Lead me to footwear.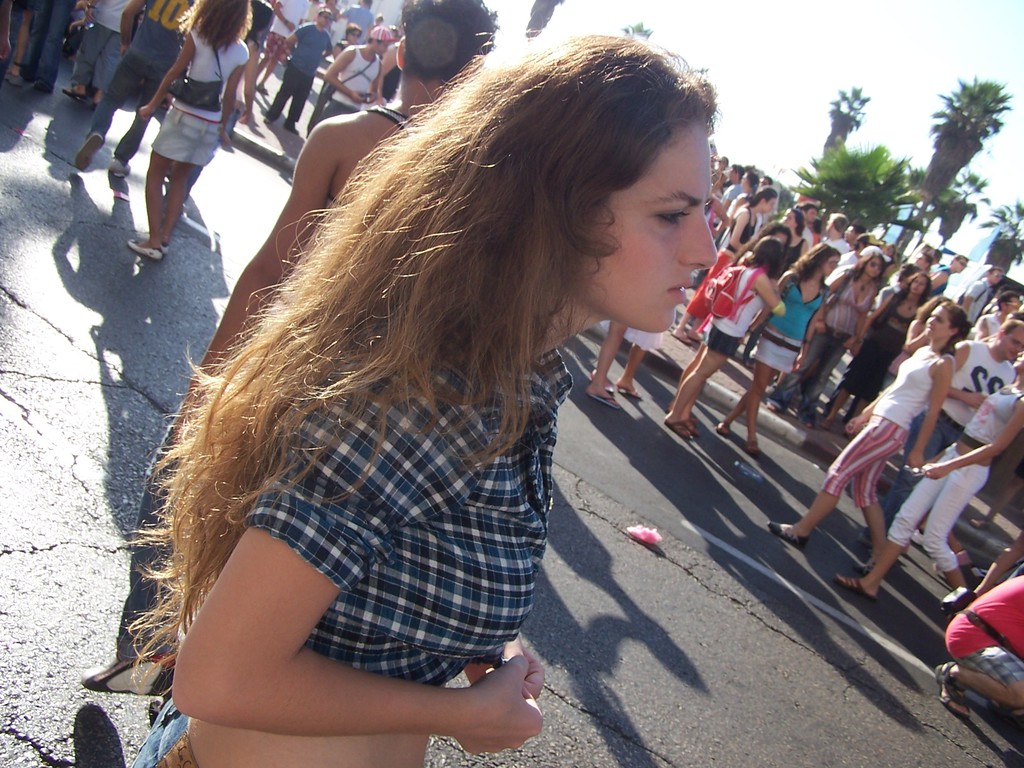
Lead to l=159, t=241, r=170, b=256.
